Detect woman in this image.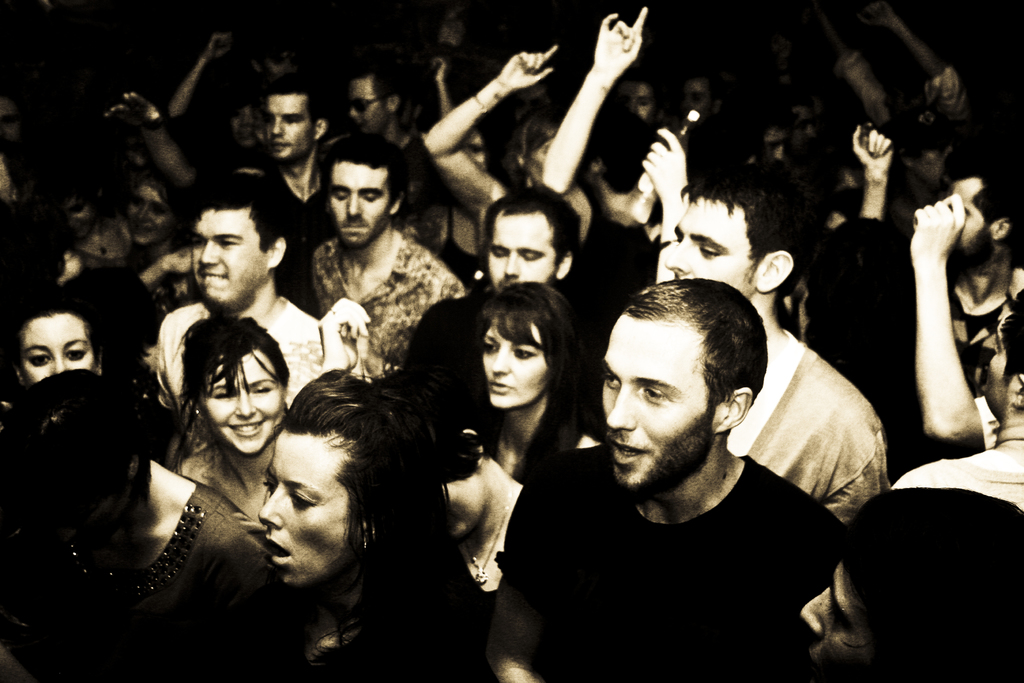
Detection: 126,176,199,265.
